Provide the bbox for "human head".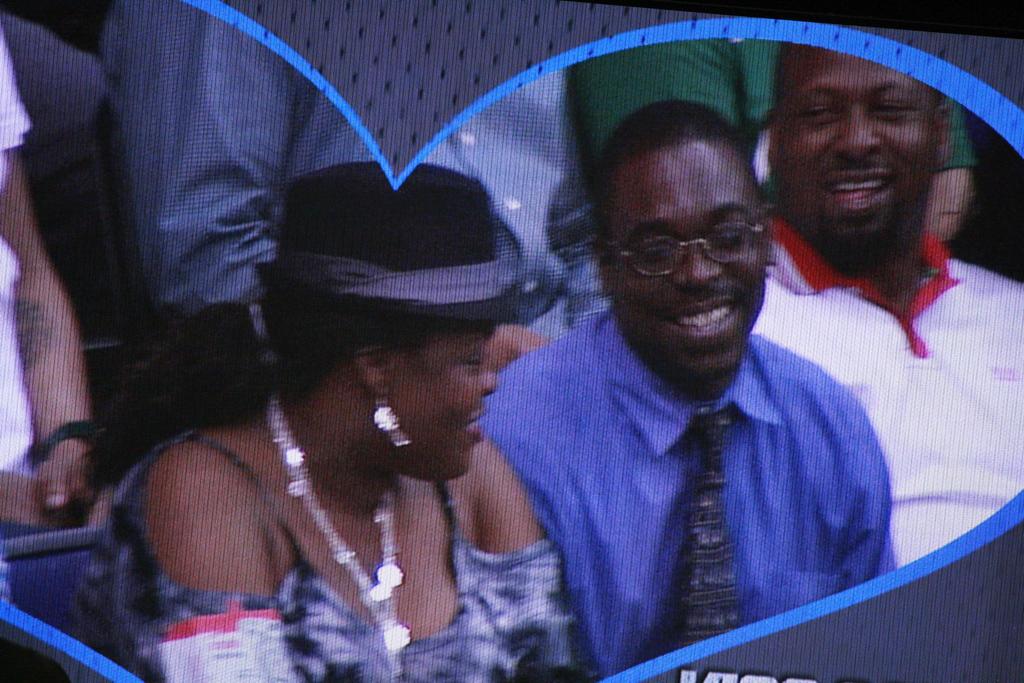
box=[766, 42, 950, 256].
